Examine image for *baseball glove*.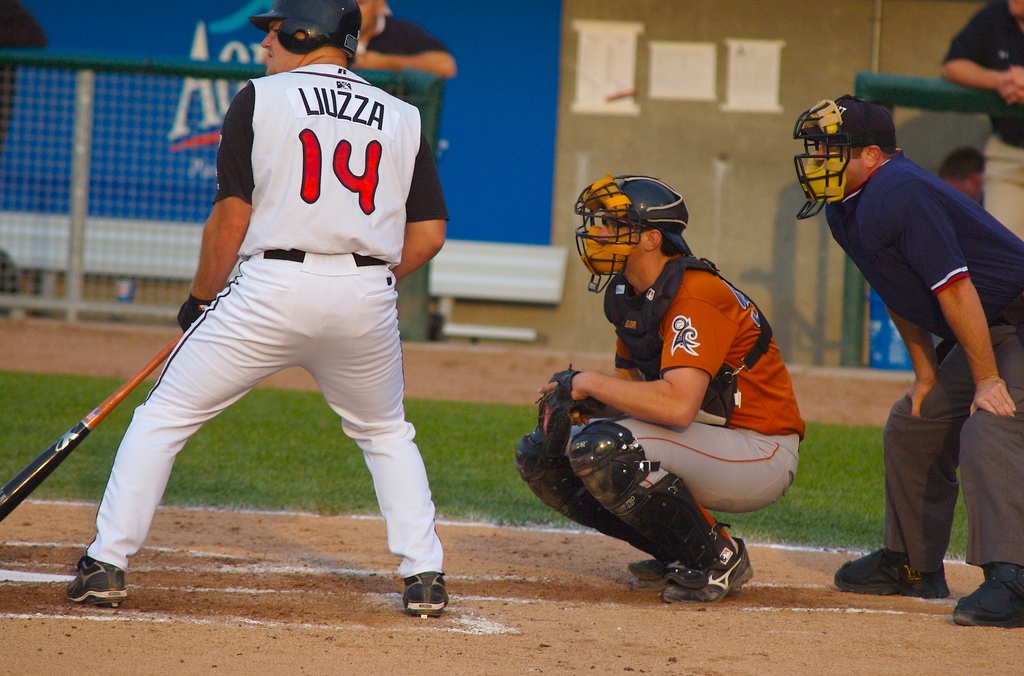
Examination result: [175,296,214,328].
